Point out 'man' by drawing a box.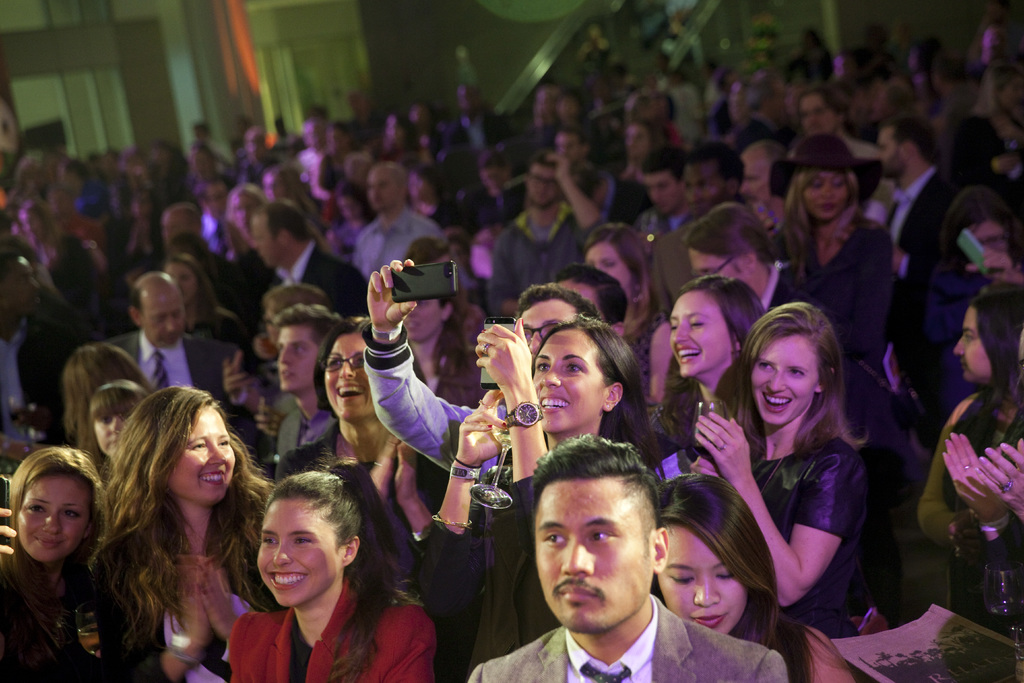
crop(156, 206, 253, 325).
